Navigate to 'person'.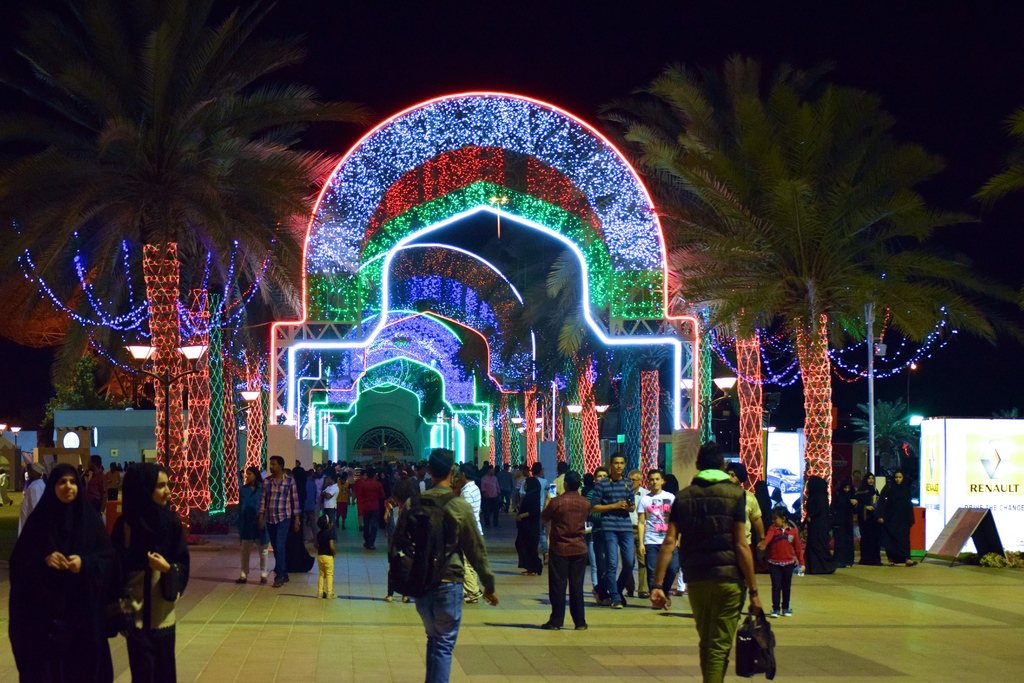
Navigation target: <region>854, 470, 893, 561</region>.
